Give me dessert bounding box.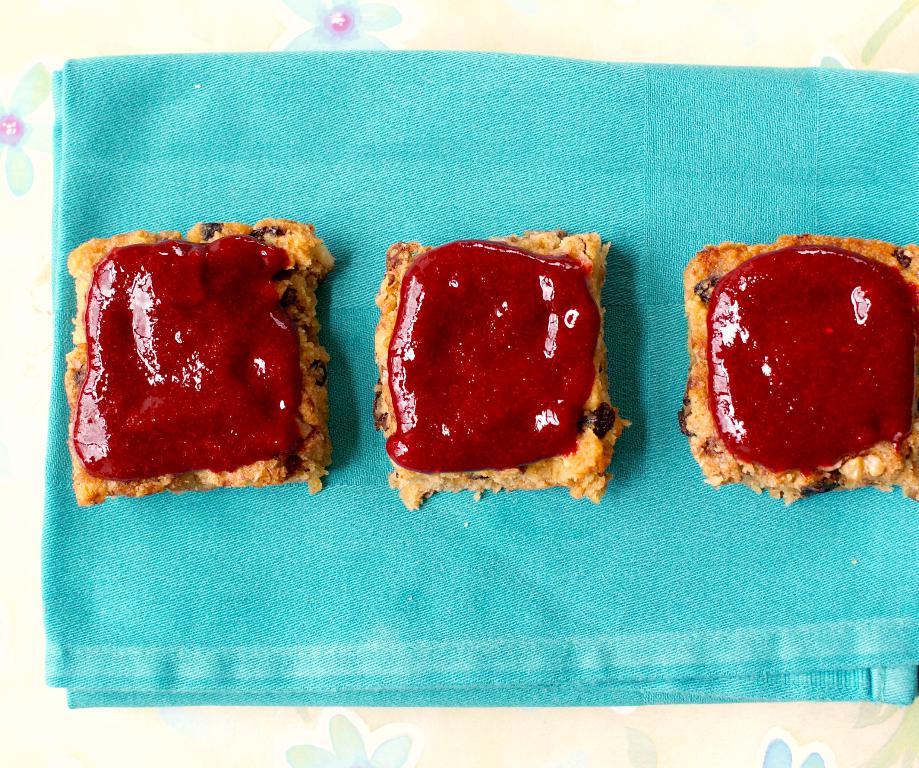
rect(66, 217, 335, 508).
